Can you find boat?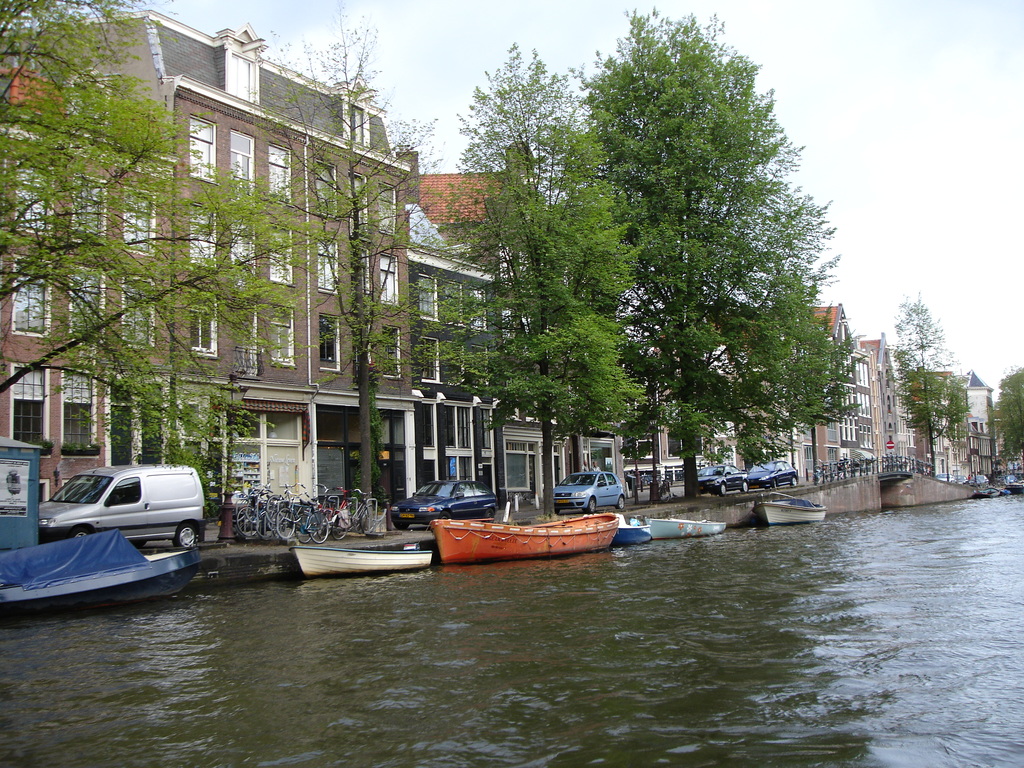
Yes, bounding box: box(649, 512, 728, 540).
